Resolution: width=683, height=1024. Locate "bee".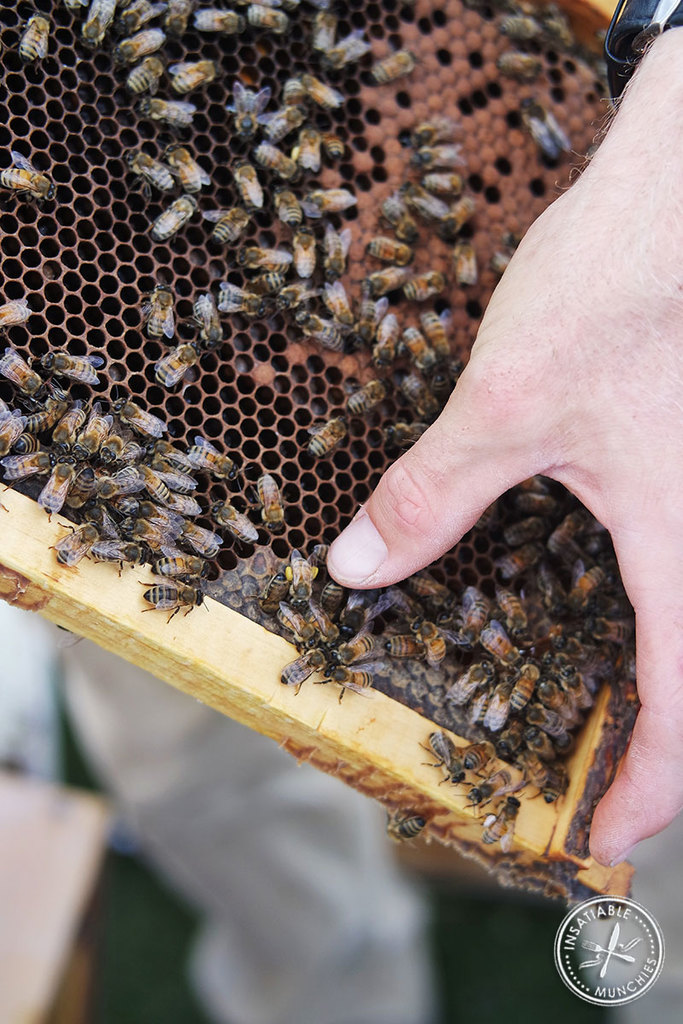
(0,409,60,440).
